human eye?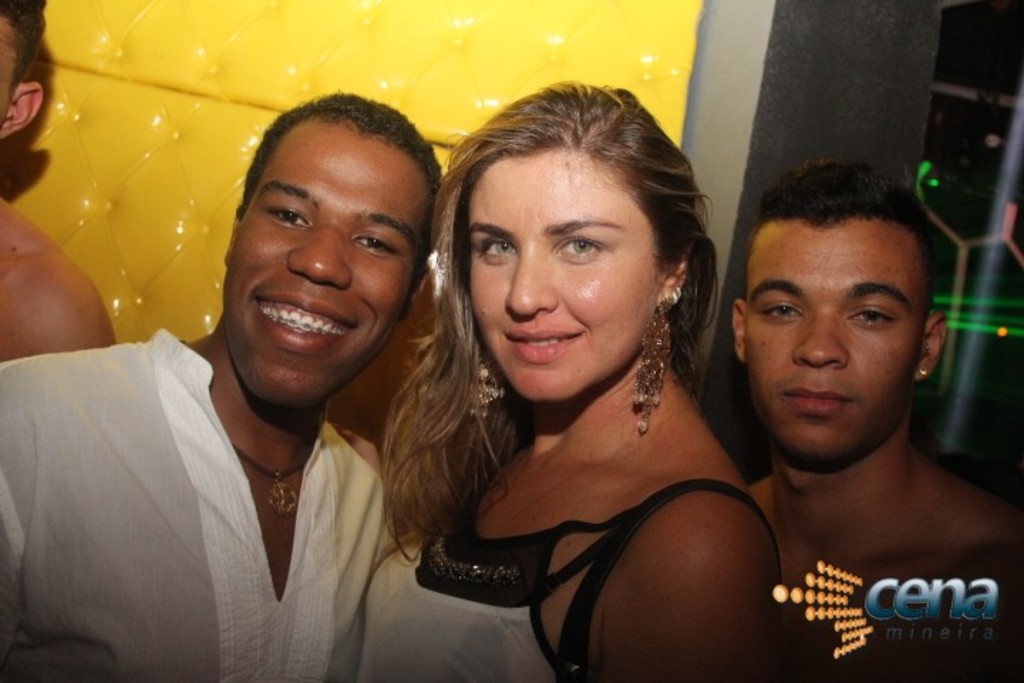
562 238 604 263
